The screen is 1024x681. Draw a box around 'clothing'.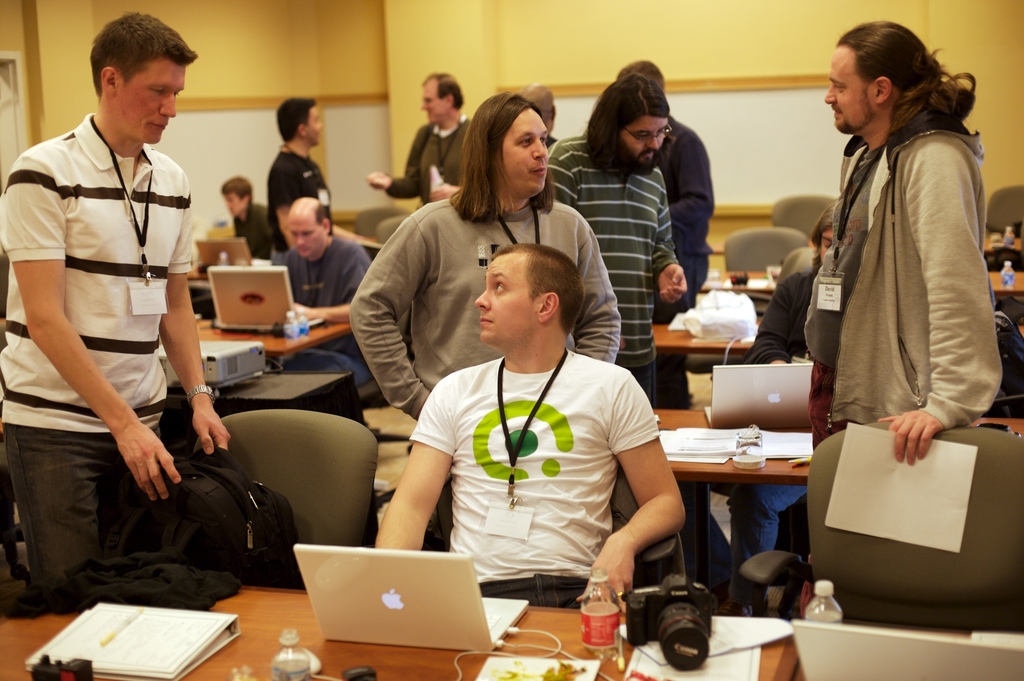
bbox=[678, 256, 819, 612].
